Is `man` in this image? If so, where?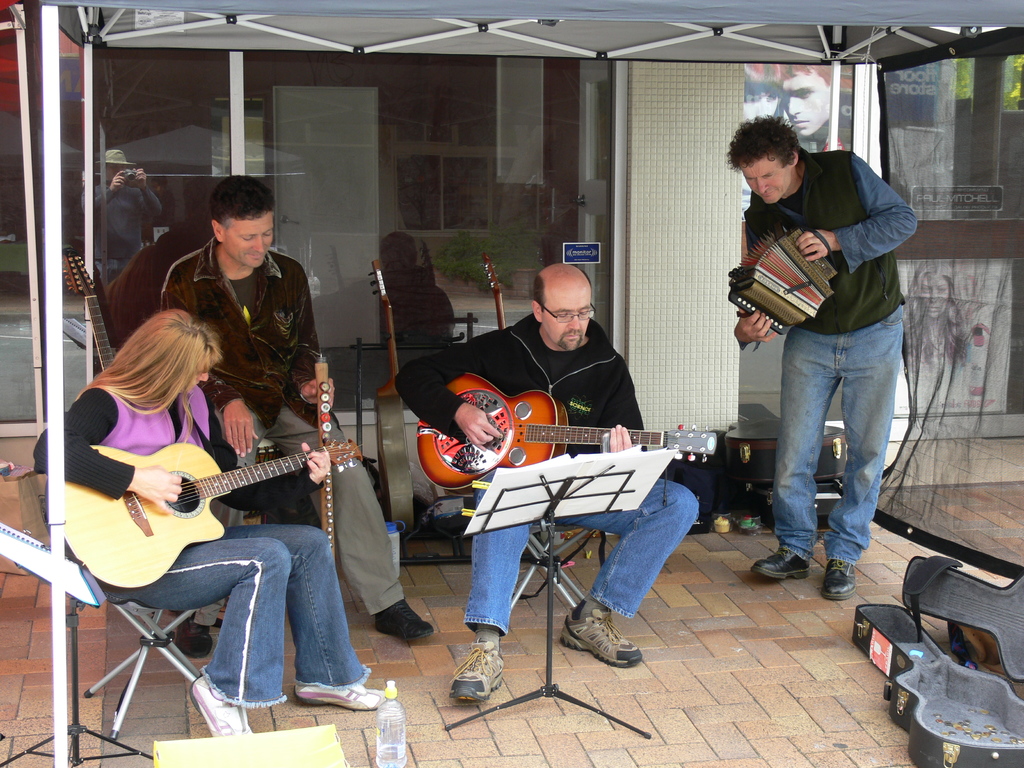
Yes, at {"left": 781, "top": 61, "right": 837, "bottom": 156}.
